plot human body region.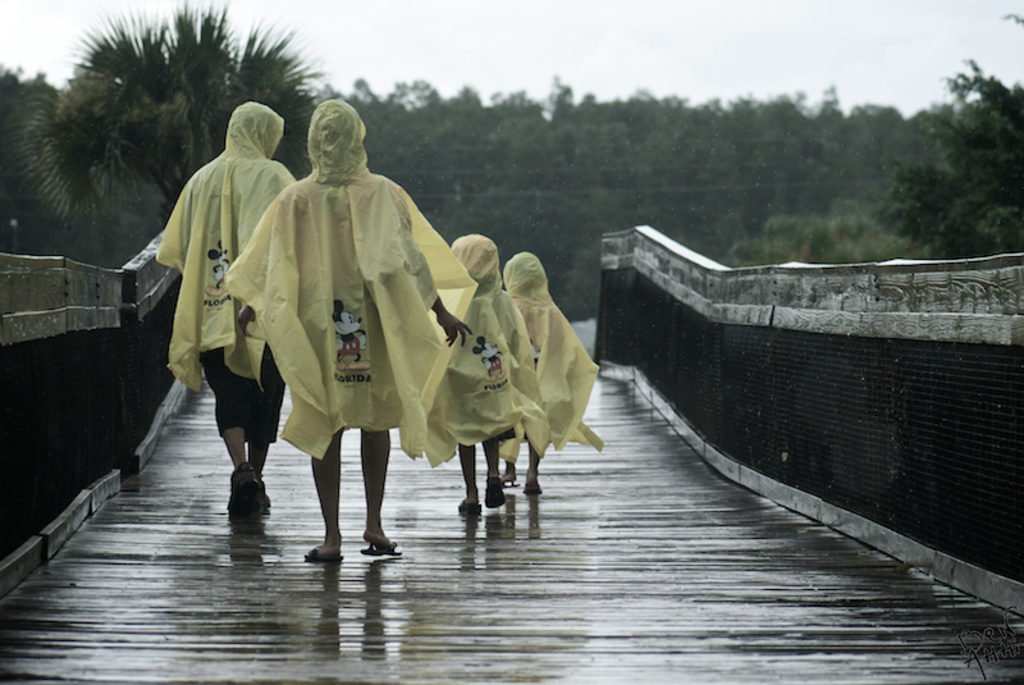
Plotted at BBox(155, 105, 284, 513).
